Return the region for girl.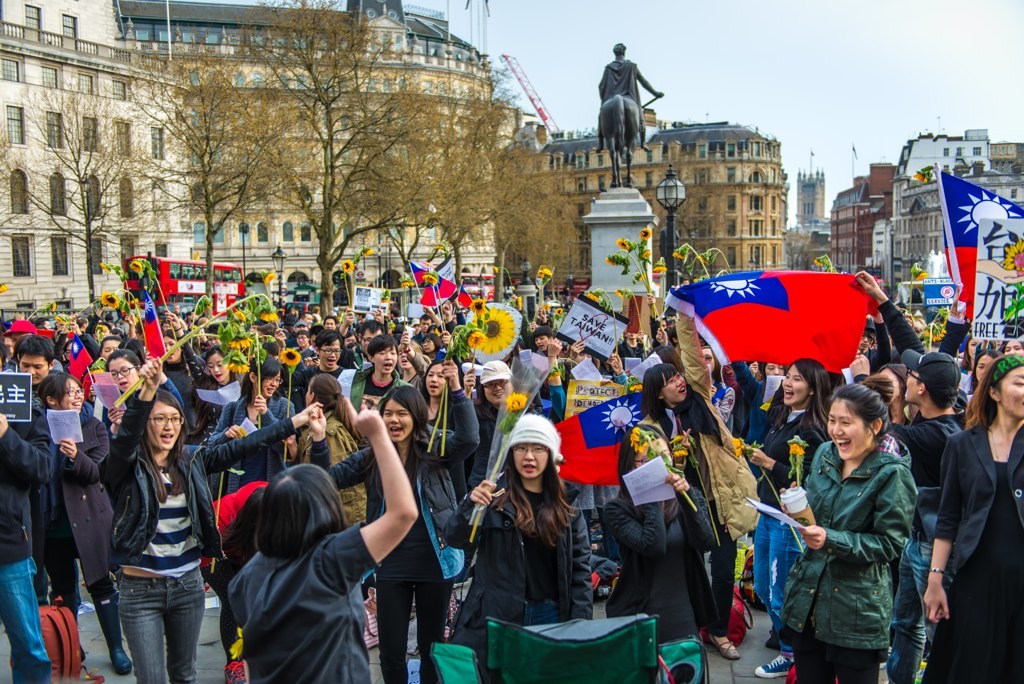
[745, 359, 831, 677].
